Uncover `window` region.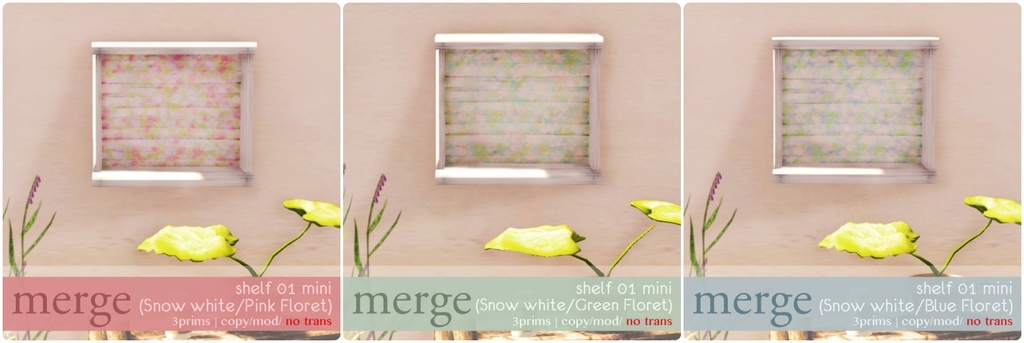
Uncovered: 775, 12, 950, 189.
